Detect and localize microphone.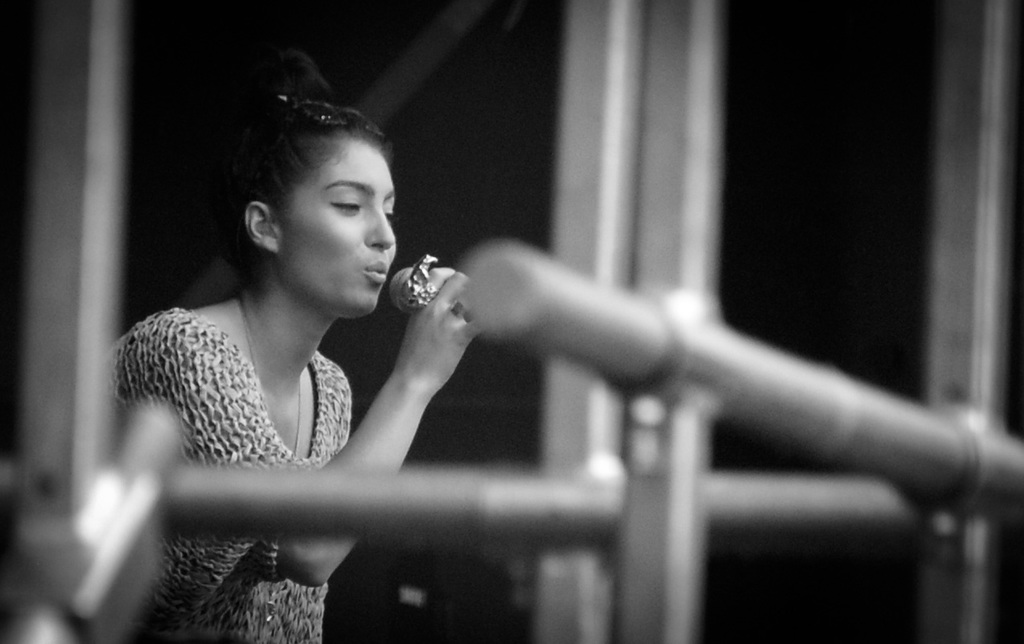
Localized at Rect(390, 266, 412, 295).
